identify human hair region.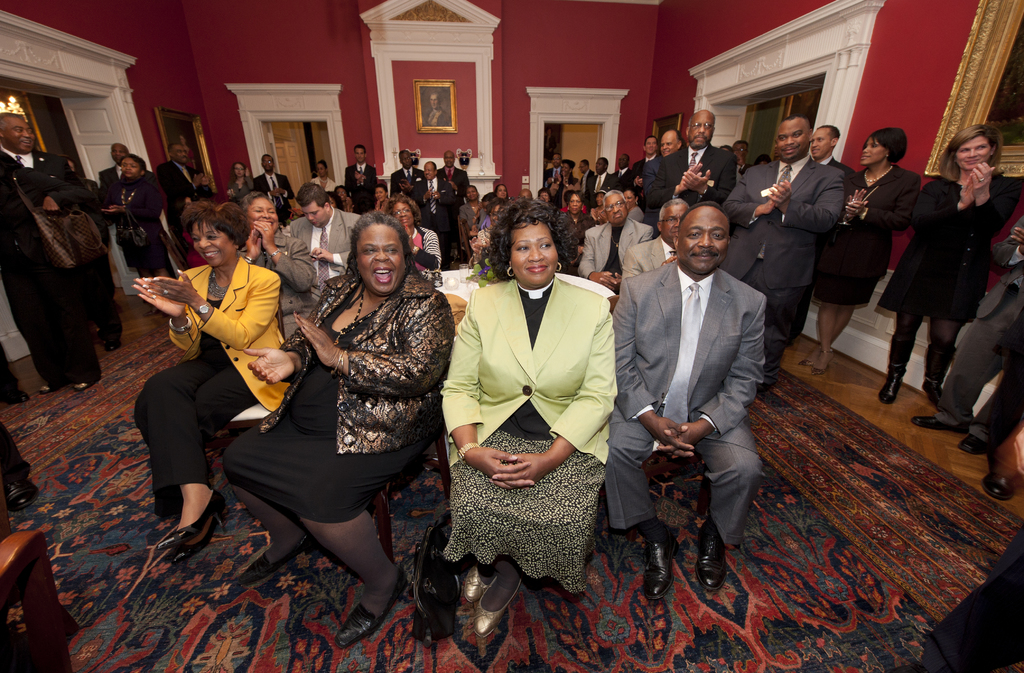
Region: [719,143,731,152].
